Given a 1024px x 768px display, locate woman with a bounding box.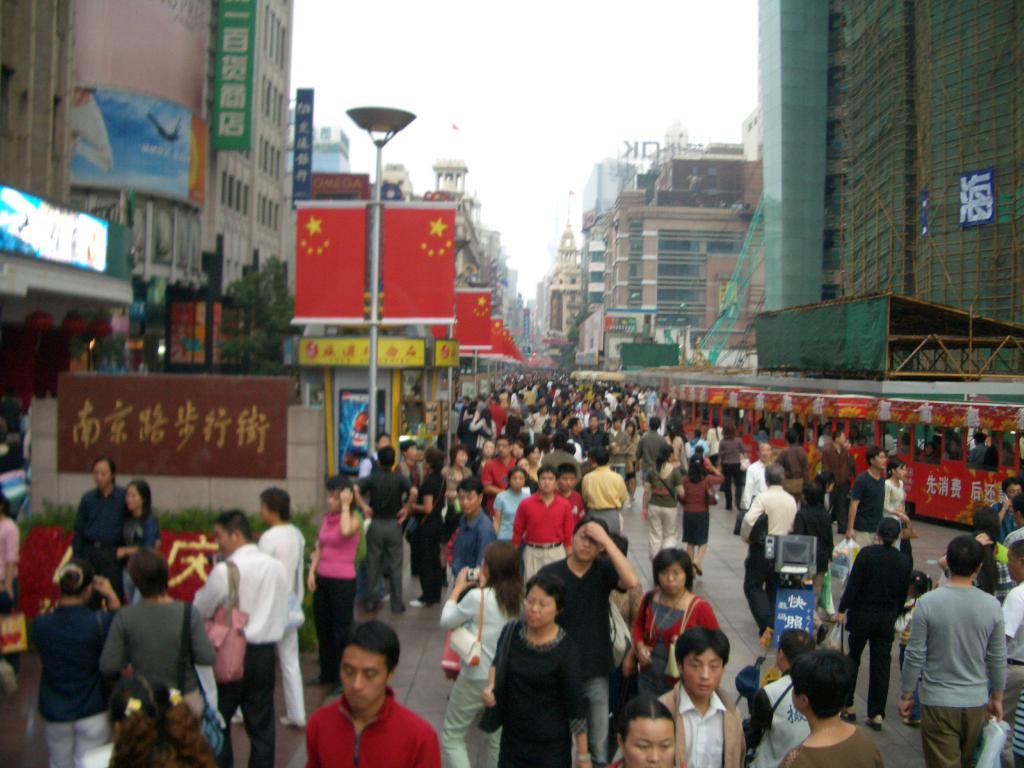
Located: pyautogui.locateOnScreen(437, 548, 526, 767).
